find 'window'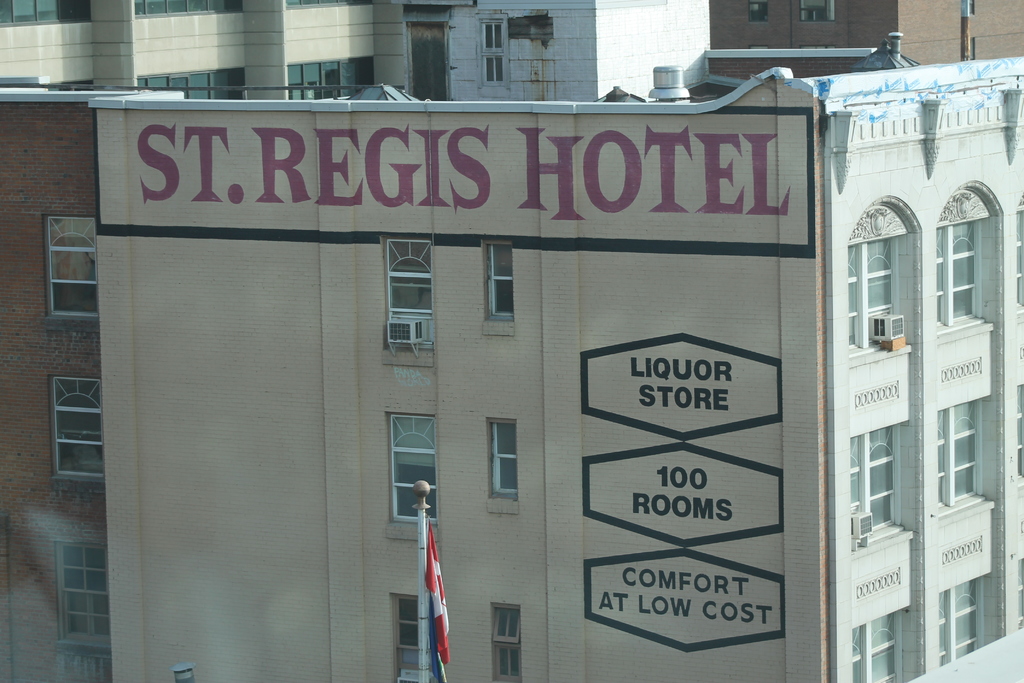
(left=932, top=219, right=981, bottom=317)
